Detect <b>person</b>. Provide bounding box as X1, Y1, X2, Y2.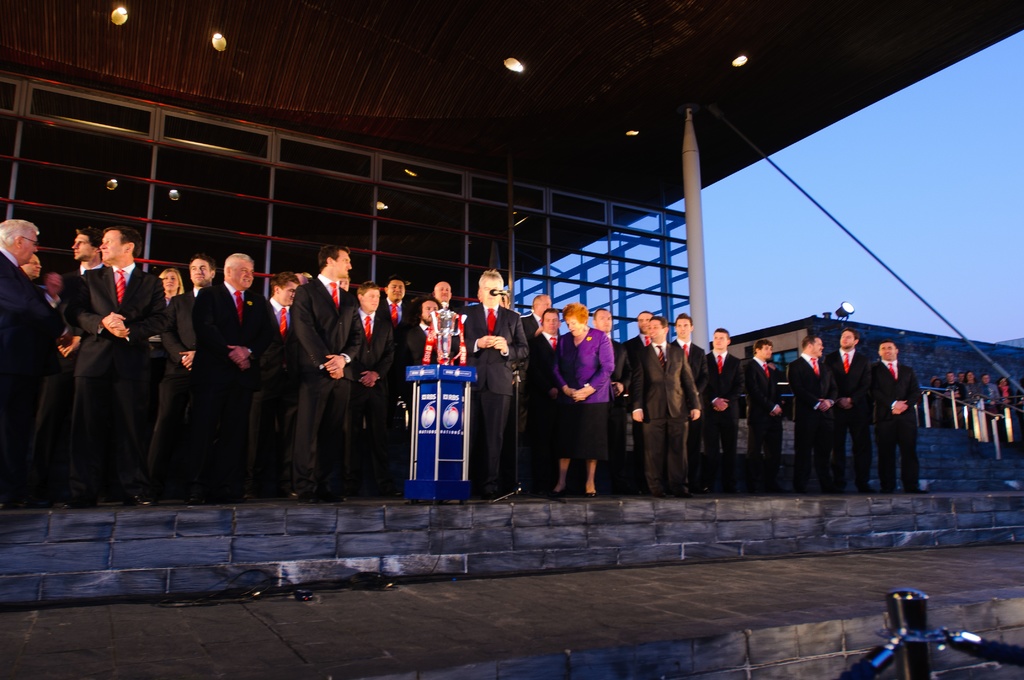
732, 333, 781, 489.
